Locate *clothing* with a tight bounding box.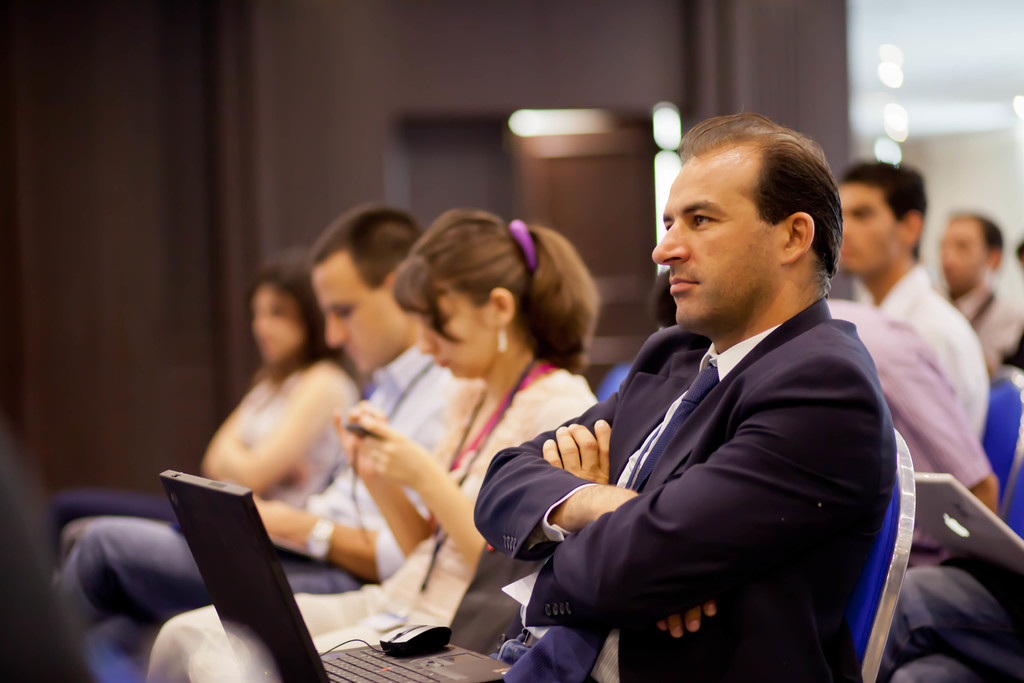
(left=54, top=361, right=359, bottom=567).
